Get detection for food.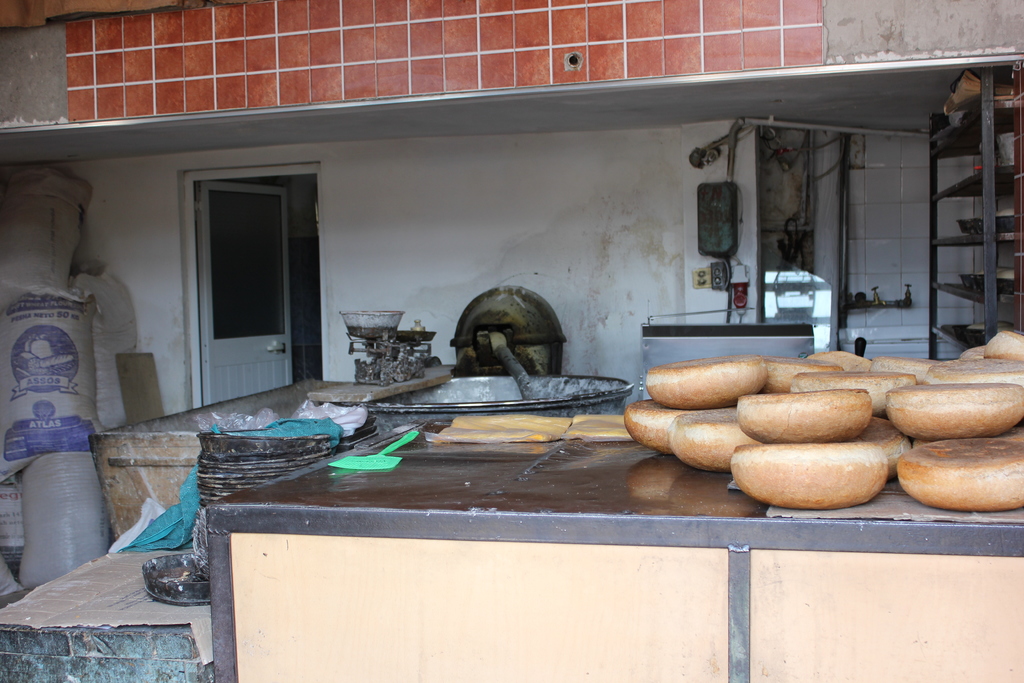
Detection: {"left": 628, "top": 328, "right": 1023, "bottom": 512}.
